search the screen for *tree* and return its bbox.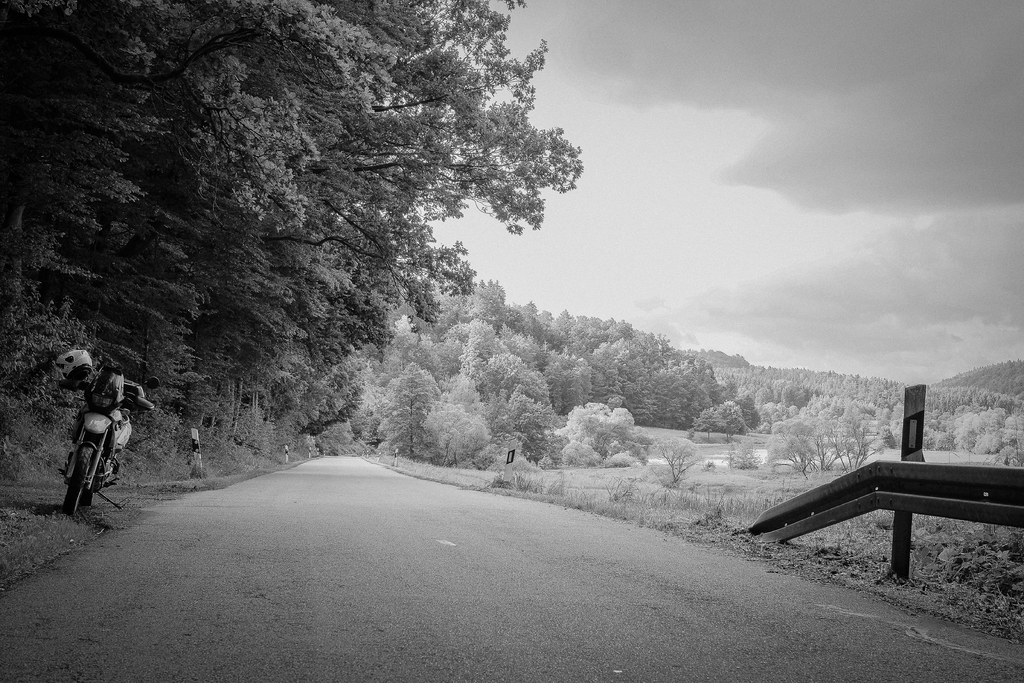
Found: box=[838, 394, 883, 465].
